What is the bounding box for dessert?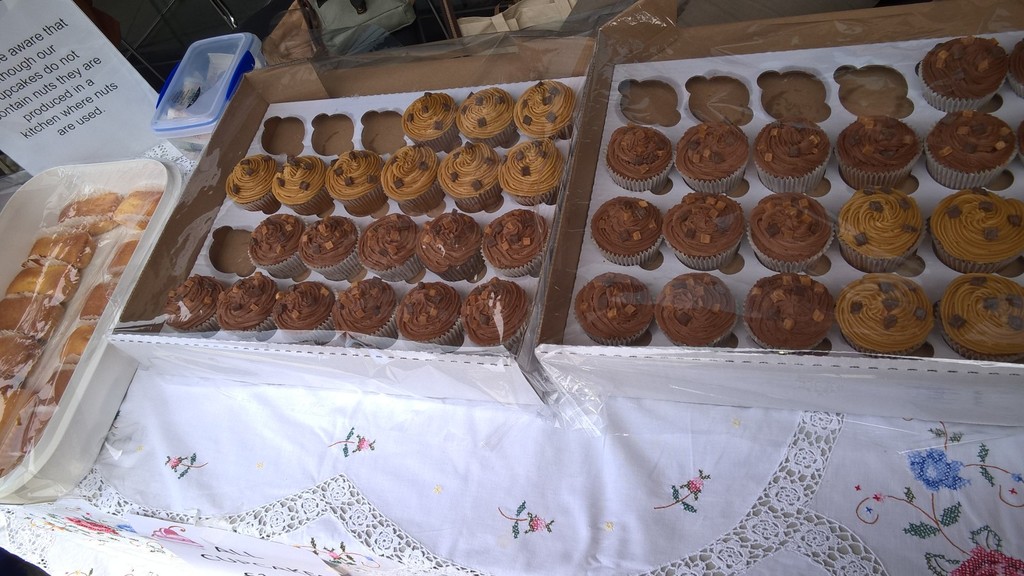
{"left": 308, "top": 220, "right": 363, "bottom": 279}.
